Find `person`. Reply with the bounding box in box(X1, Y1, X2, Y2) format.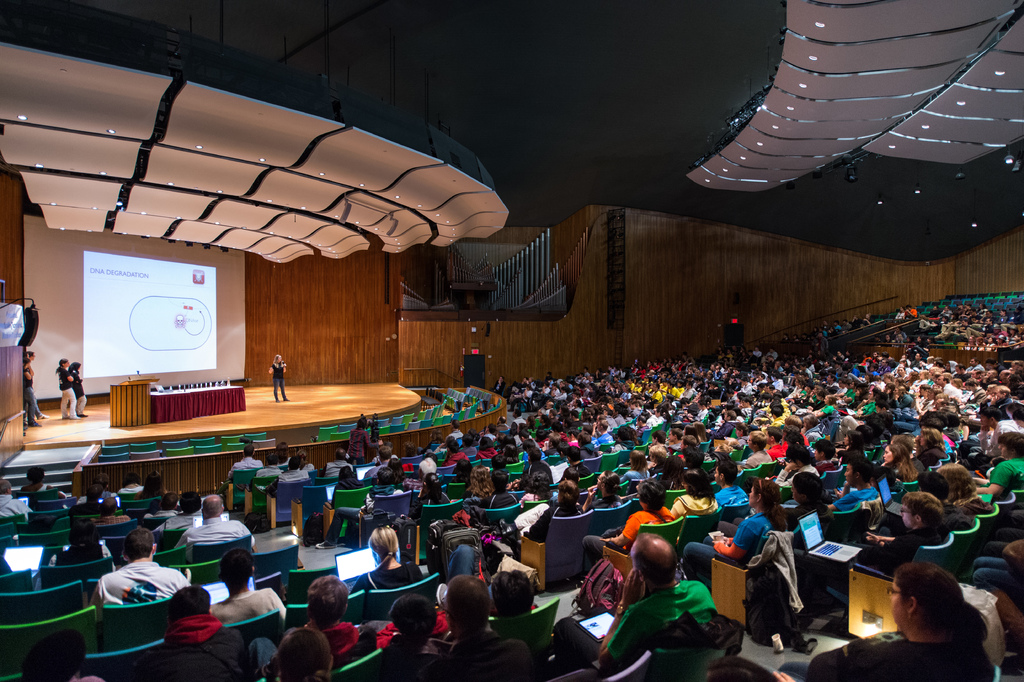
box(712, 450, 756, 510).
